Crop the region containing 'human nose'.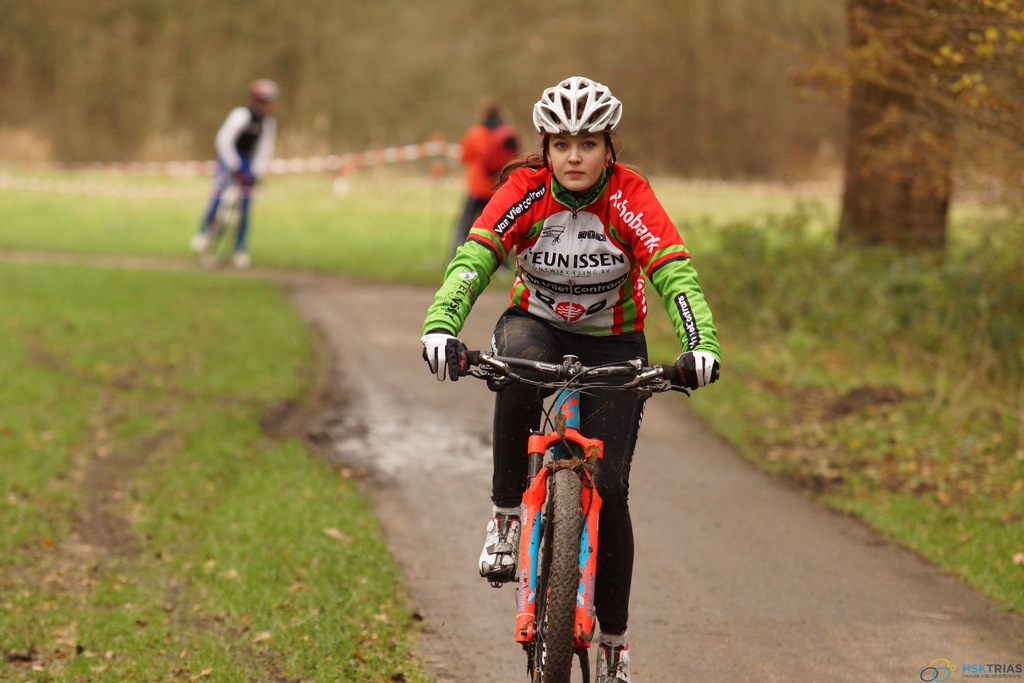
Crop region: rect(566, 143, 582, 161).
